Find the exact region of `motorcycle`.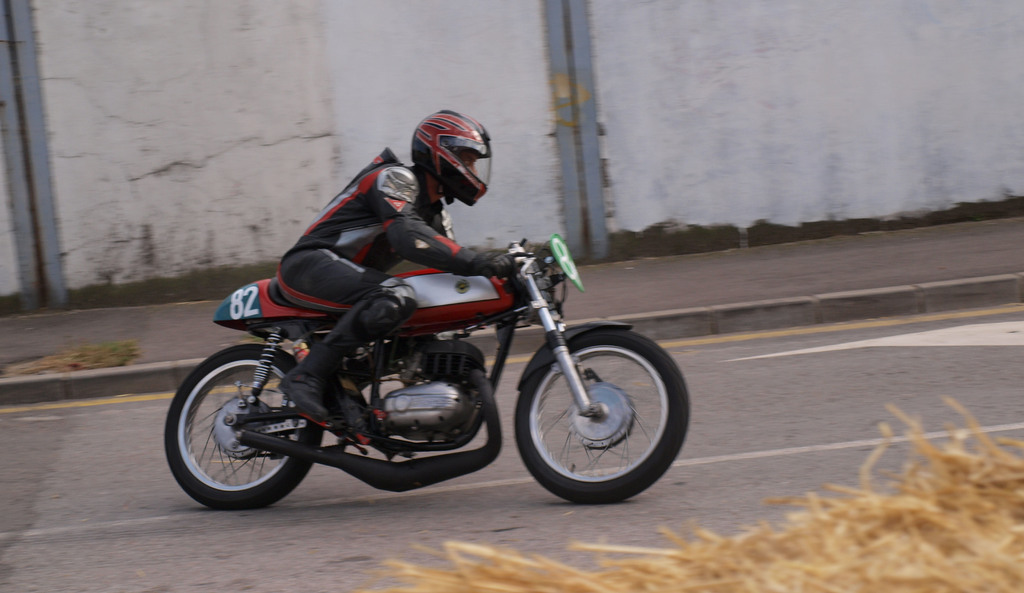
Exact region: bbox(143, 226, 664, 503).
